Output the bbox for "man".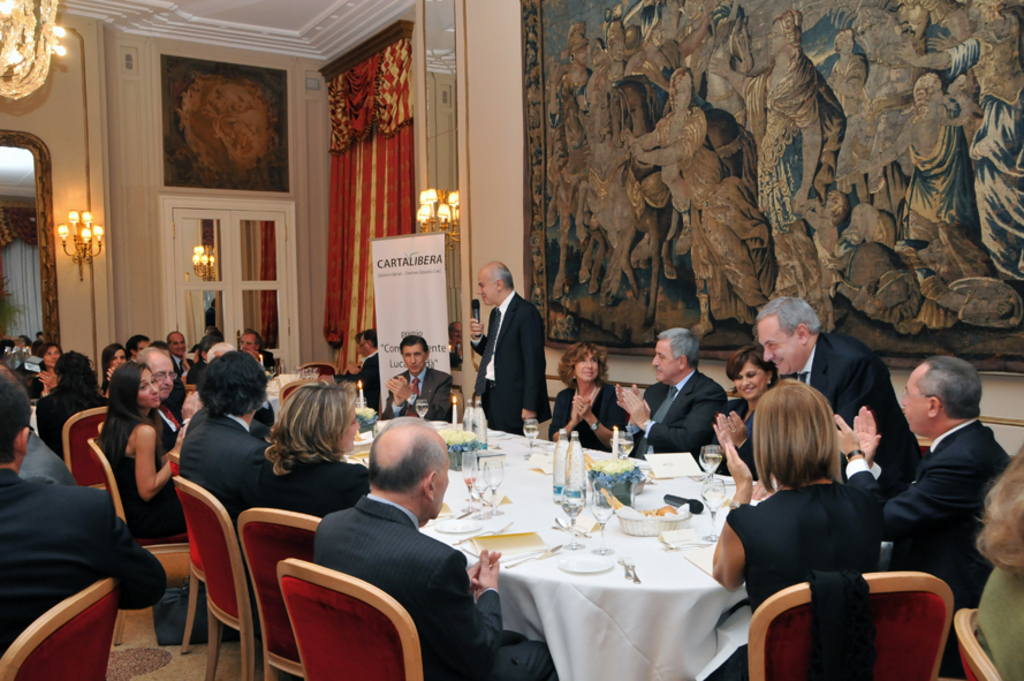
[left=754, top=296, right=926, bottom=490].
